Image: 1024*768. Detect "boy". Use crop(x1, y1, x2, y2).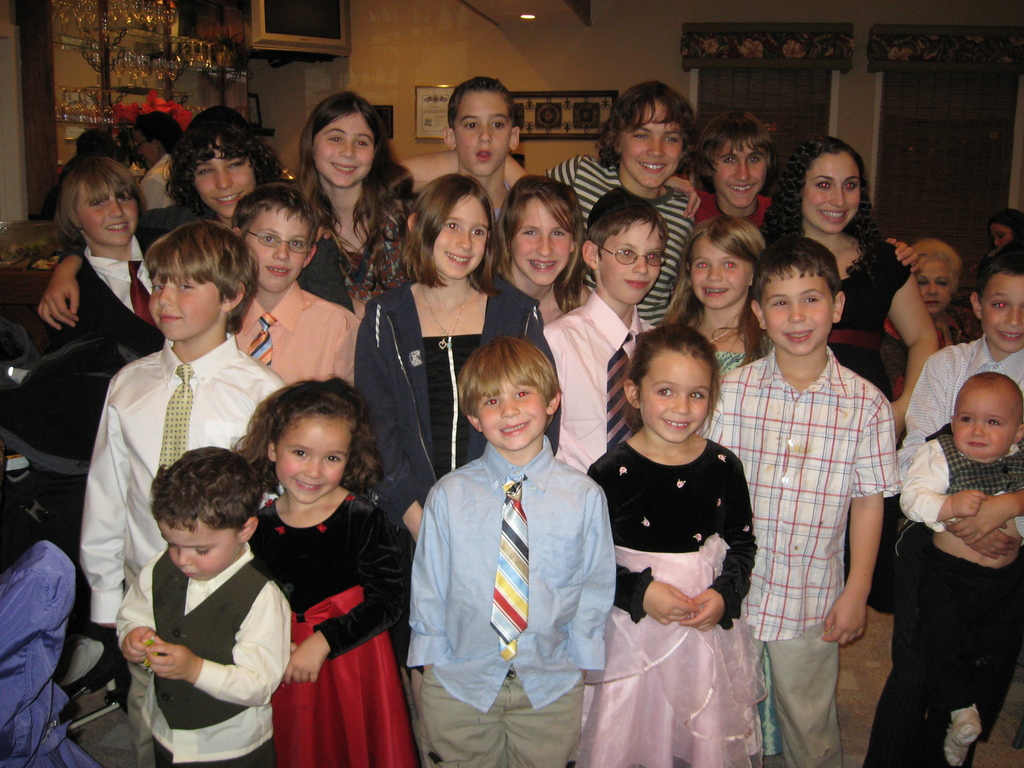
crop(113, 450, 295, 767).
